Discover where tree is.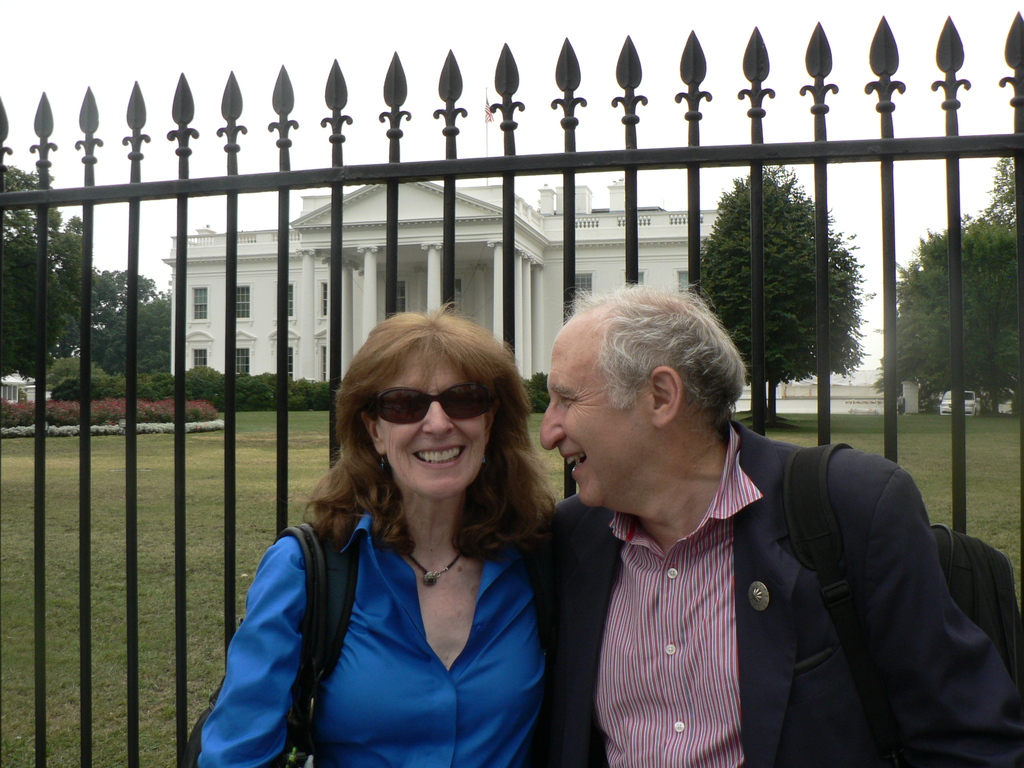
Discovered at detection(875, 214, 1023, 430).
